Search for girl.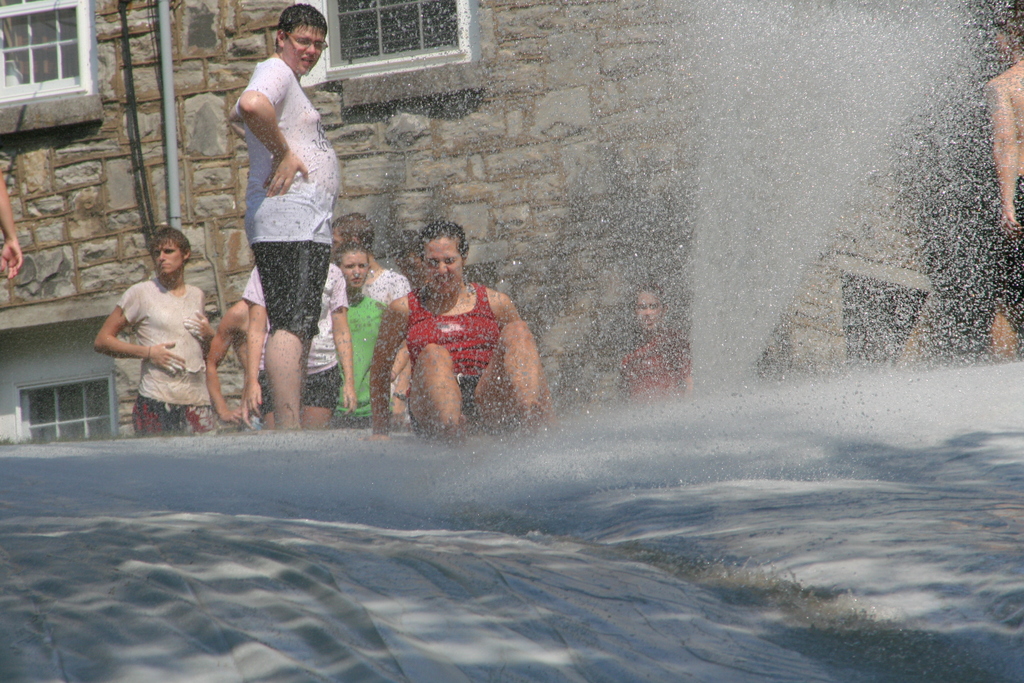
Found at bbox=[621, 277, 698, 399].
